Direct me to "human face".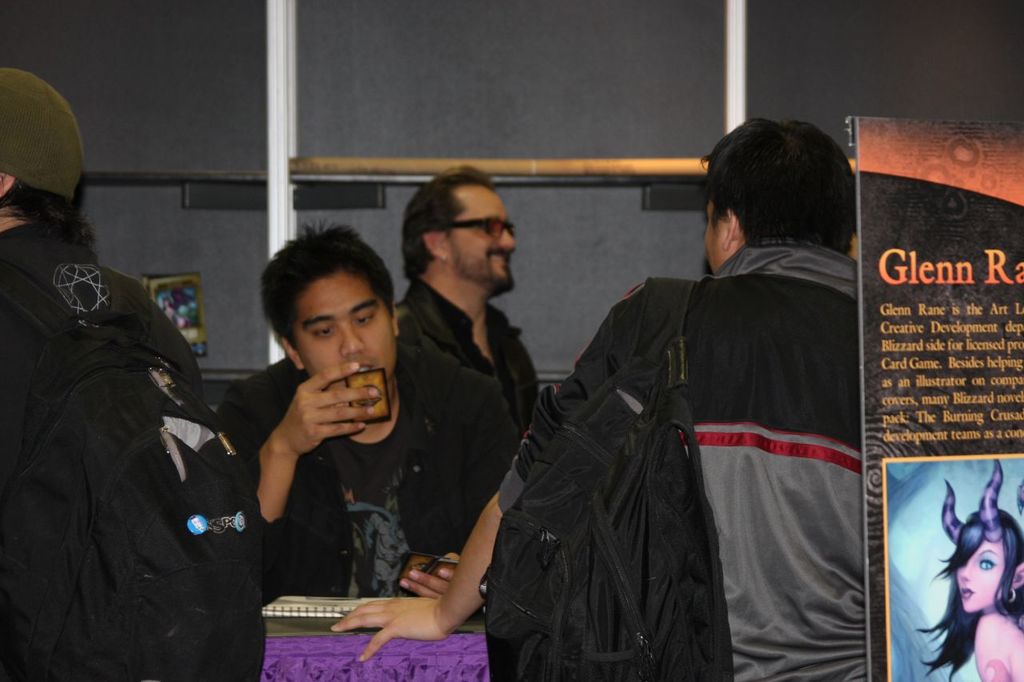
Direction: bbox=[294, 269, 397, 383].
